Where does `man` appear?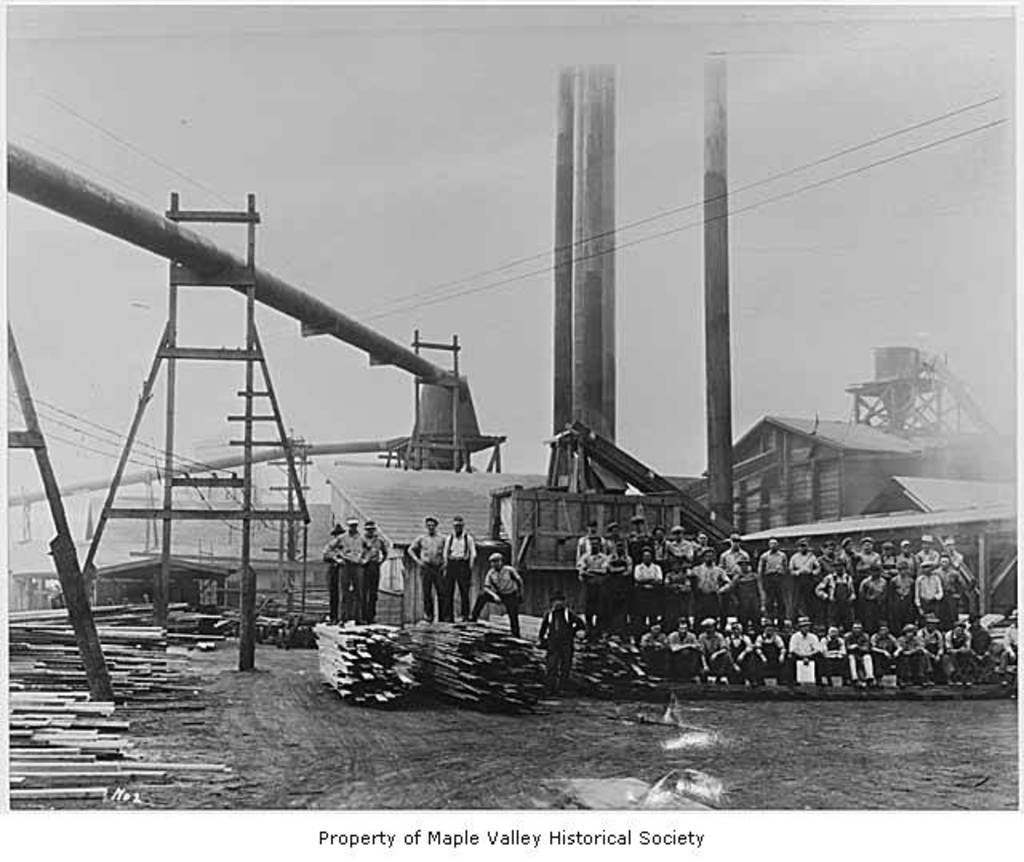
Appears at bbox=(912, 560, 941, 617).
